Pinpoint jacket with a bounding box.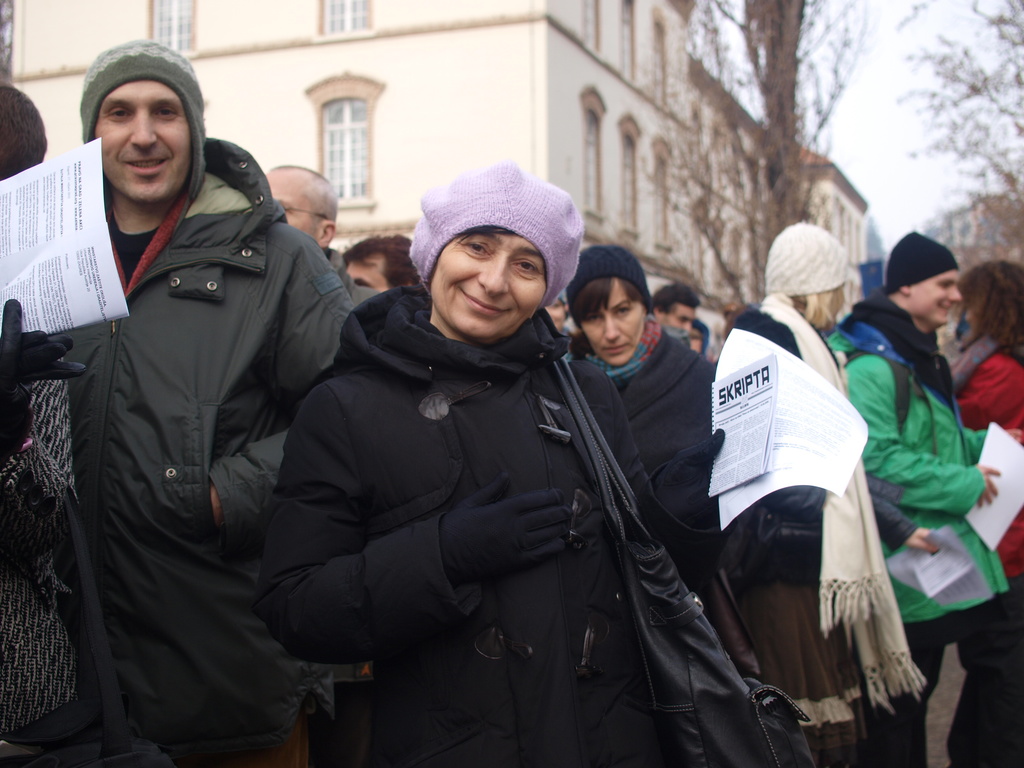
0:125:380:767.
